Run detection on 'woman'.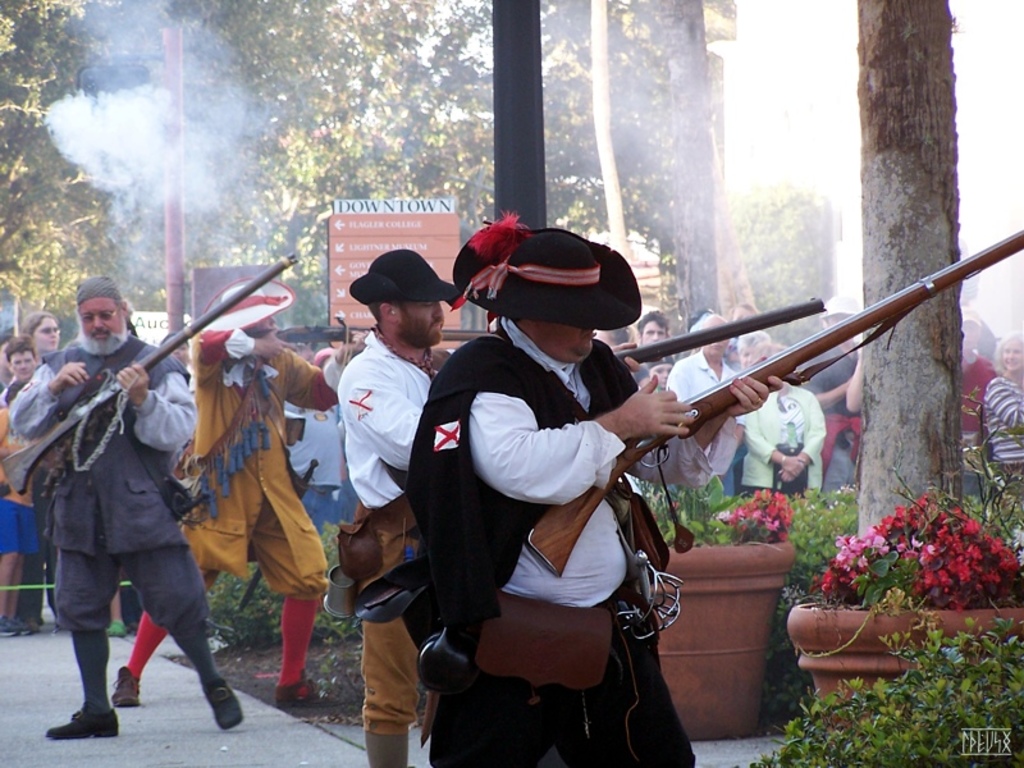
Result: [20, 314, 52, 626].
